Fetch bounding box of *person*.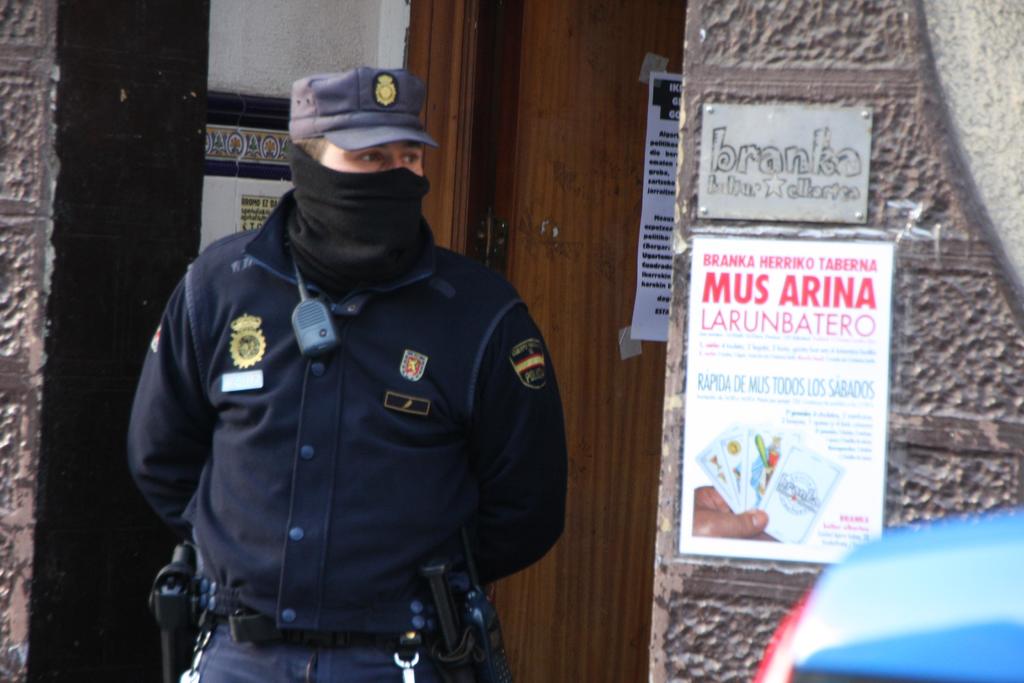
Bbox: {"left": 115, "top": 60, "right": 564, "bottom": 677}.
